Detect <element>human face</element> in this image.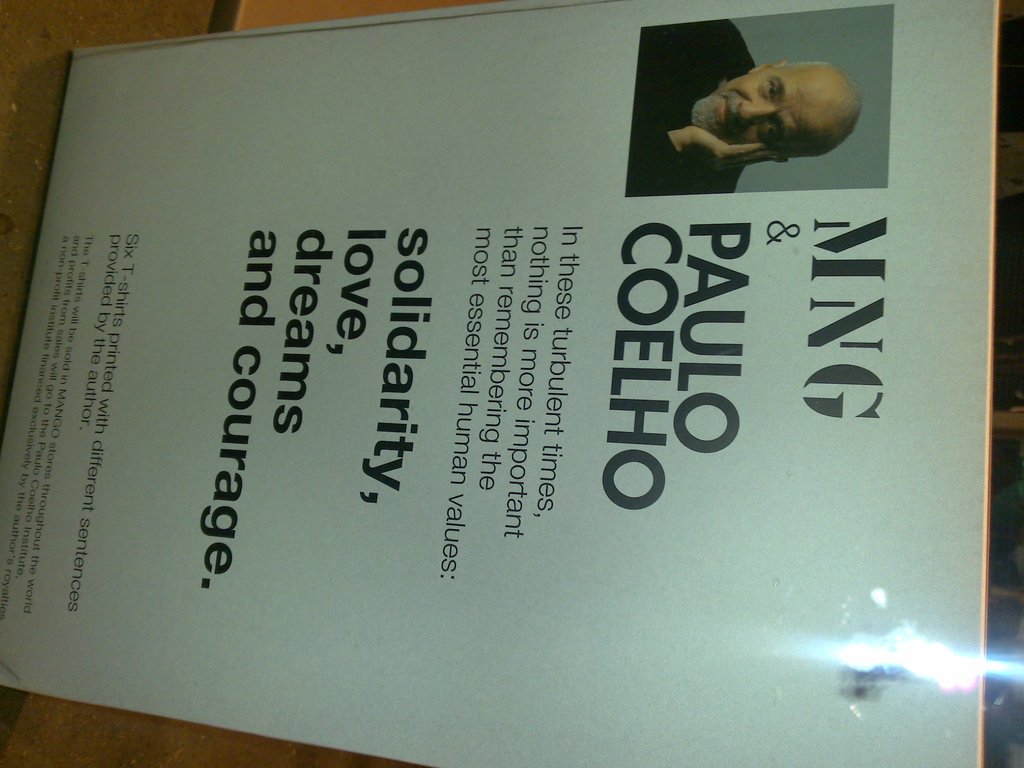
Detection: <region>690, 70, 841, 156</region>.
